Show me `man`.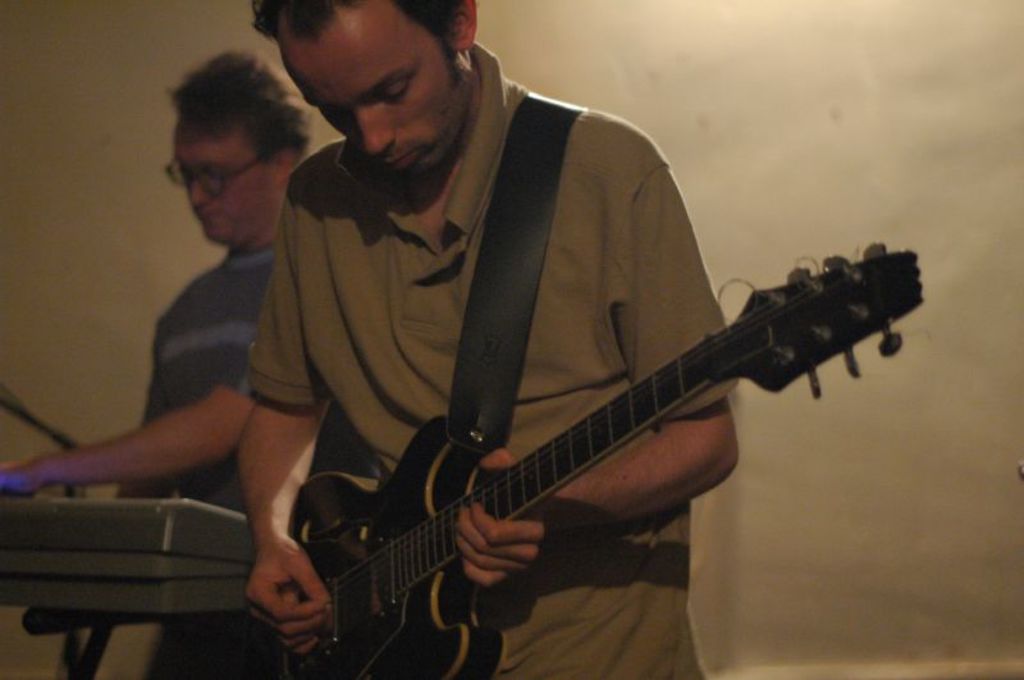
`man` is here: bbox=(58, 81, 376, 629).
